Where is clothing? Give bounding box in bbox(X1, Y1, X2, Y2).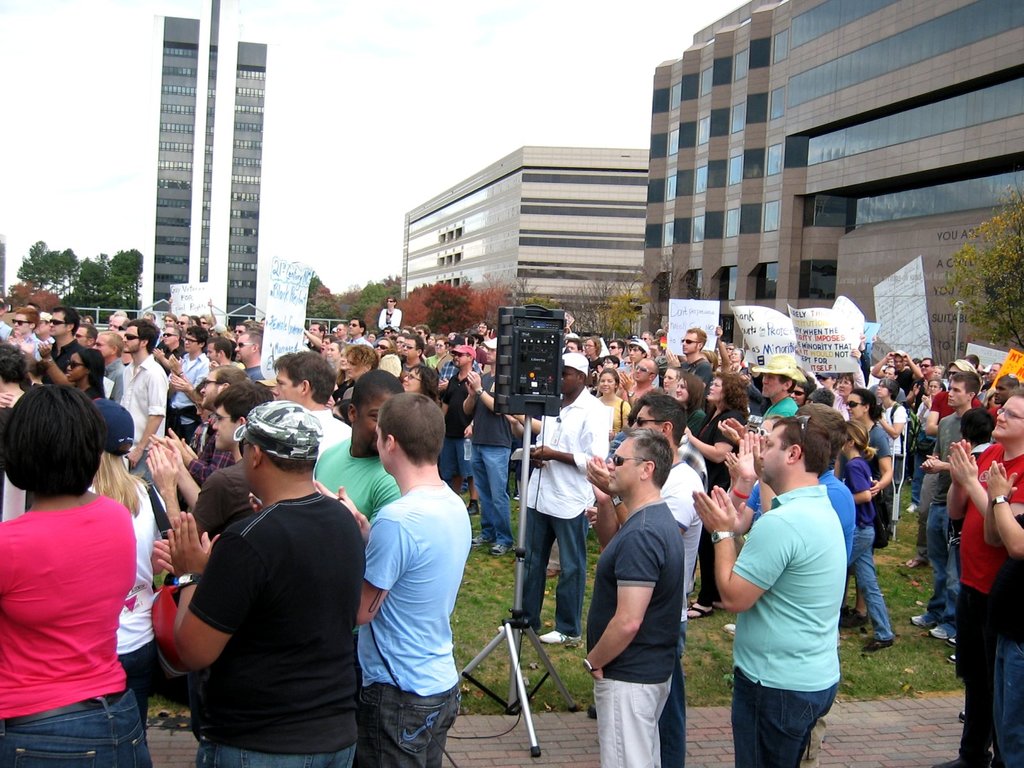
bbox(92, 476, 170, 739).
